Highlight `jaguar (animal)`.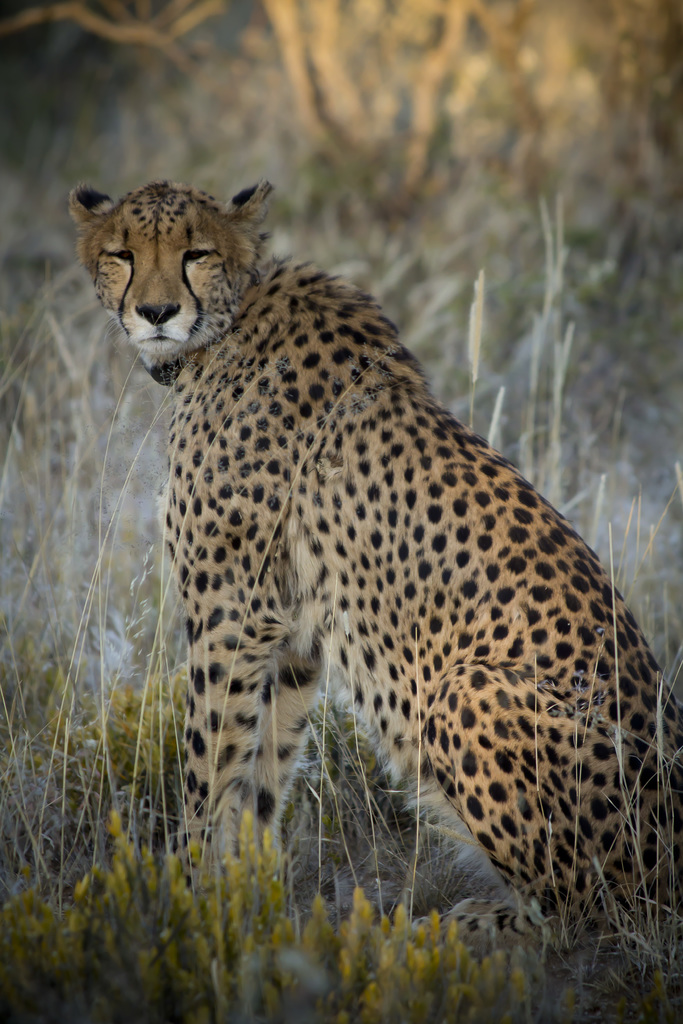
Highlighted region: Rect(66, 177, 682, 954).
